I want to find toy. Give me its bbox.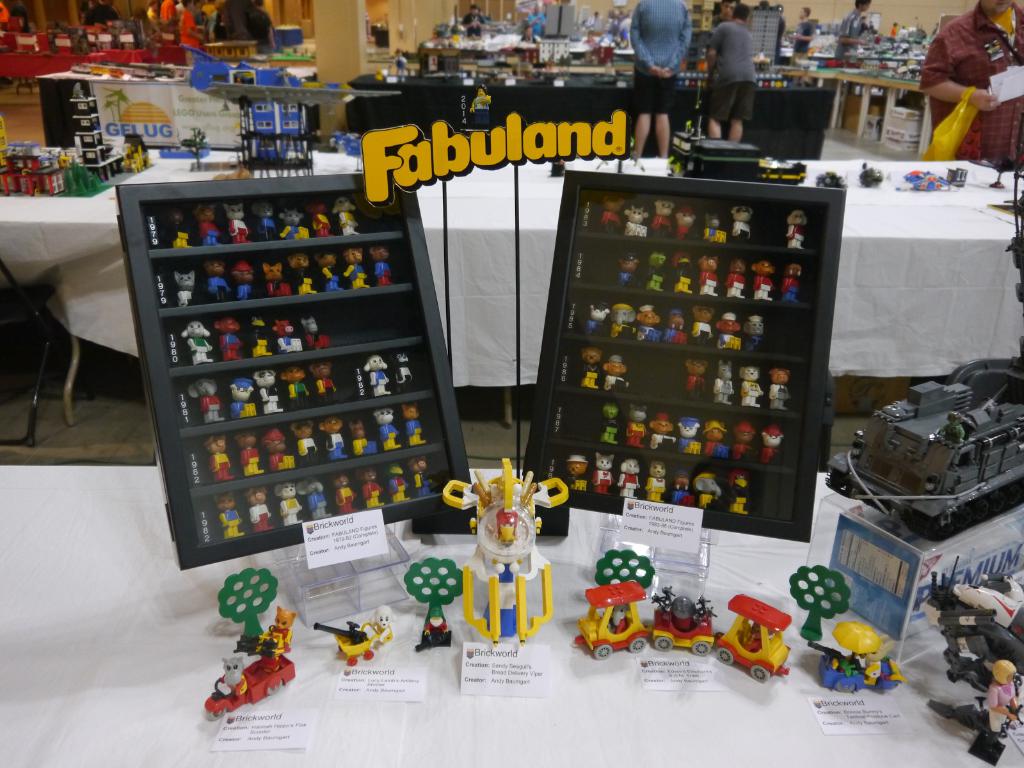
pyautogui.locateOnScreen(779, 266, 801, 303).
